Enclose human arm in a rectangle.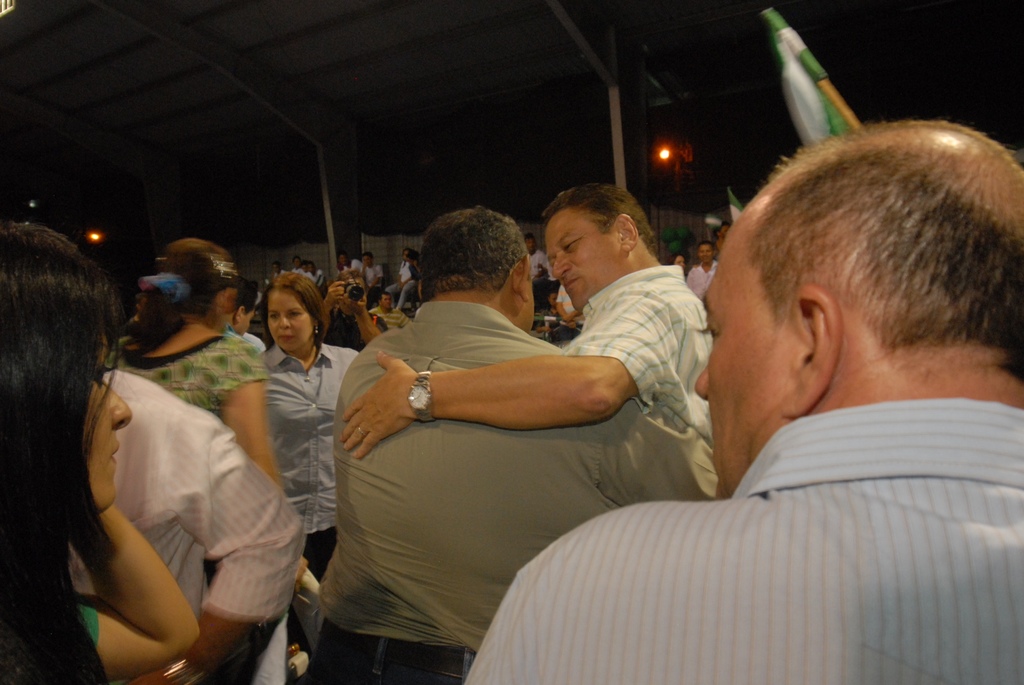
(58,447,202,670).
